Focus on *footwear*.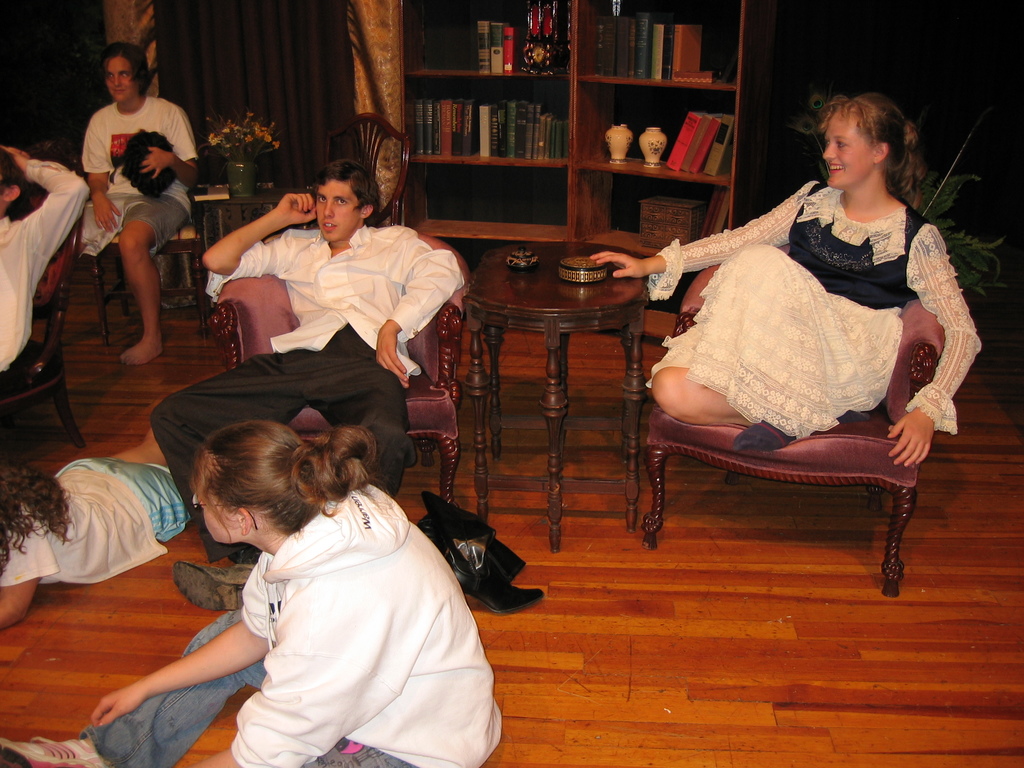
Focused at [176,560,253,613].
